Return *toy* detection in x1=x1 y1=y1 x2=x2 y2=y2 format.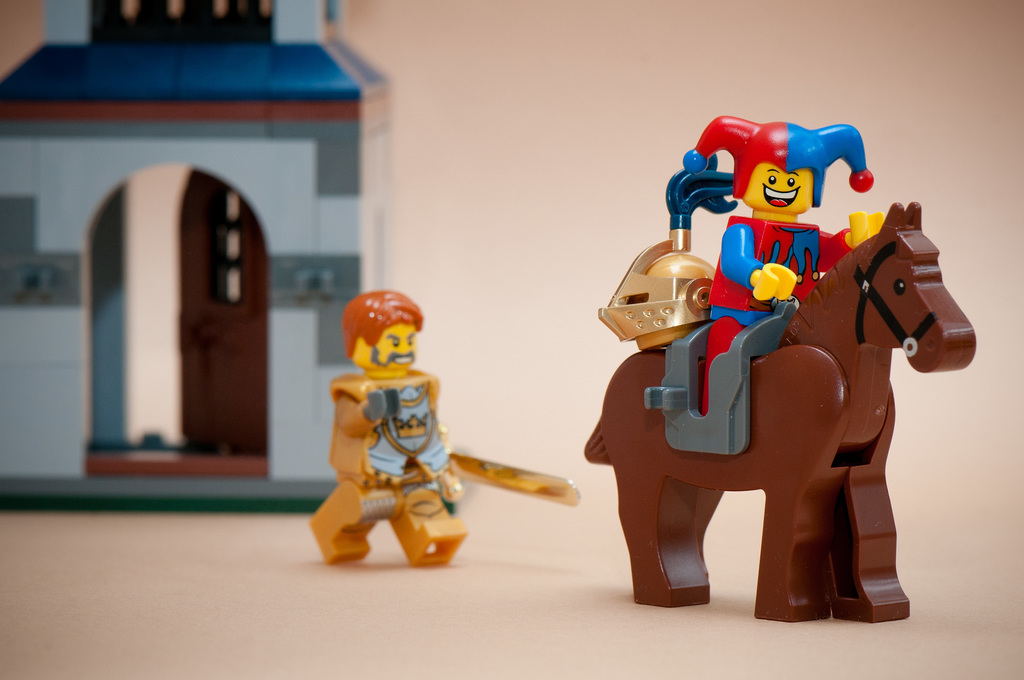
x1=588 y1=203 x2=976 y2=624.
